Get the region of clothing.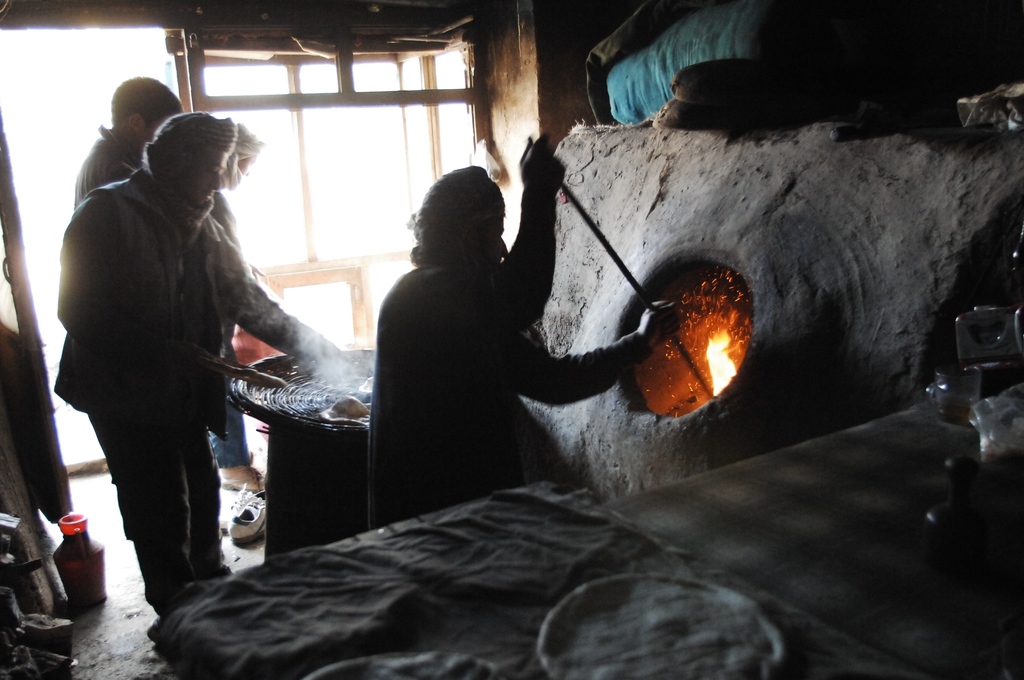
region(355, 188, 654, 528).
